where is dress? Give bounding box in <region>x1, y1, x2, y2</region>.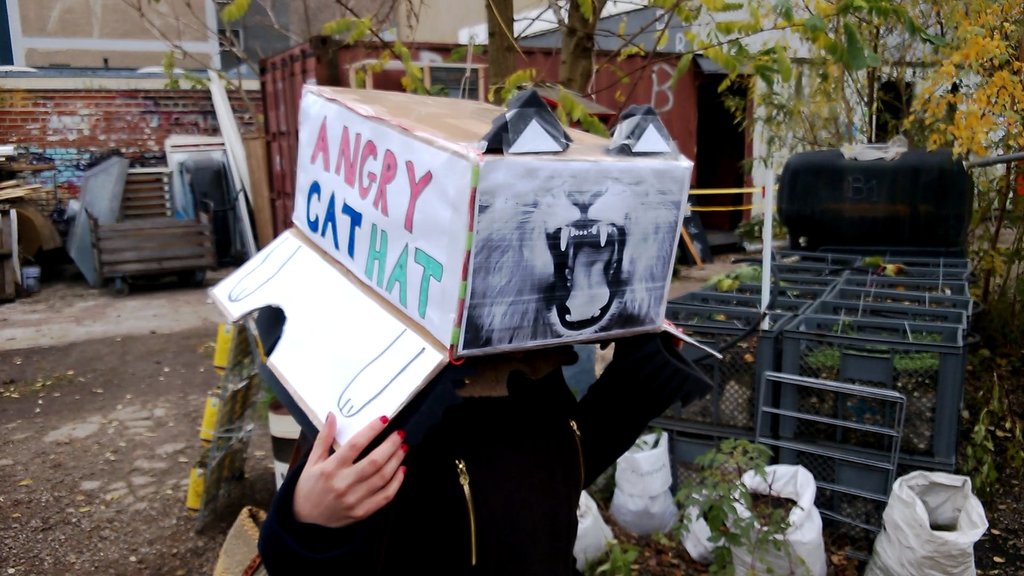
<region>259, 330, 714, 575</region>.
